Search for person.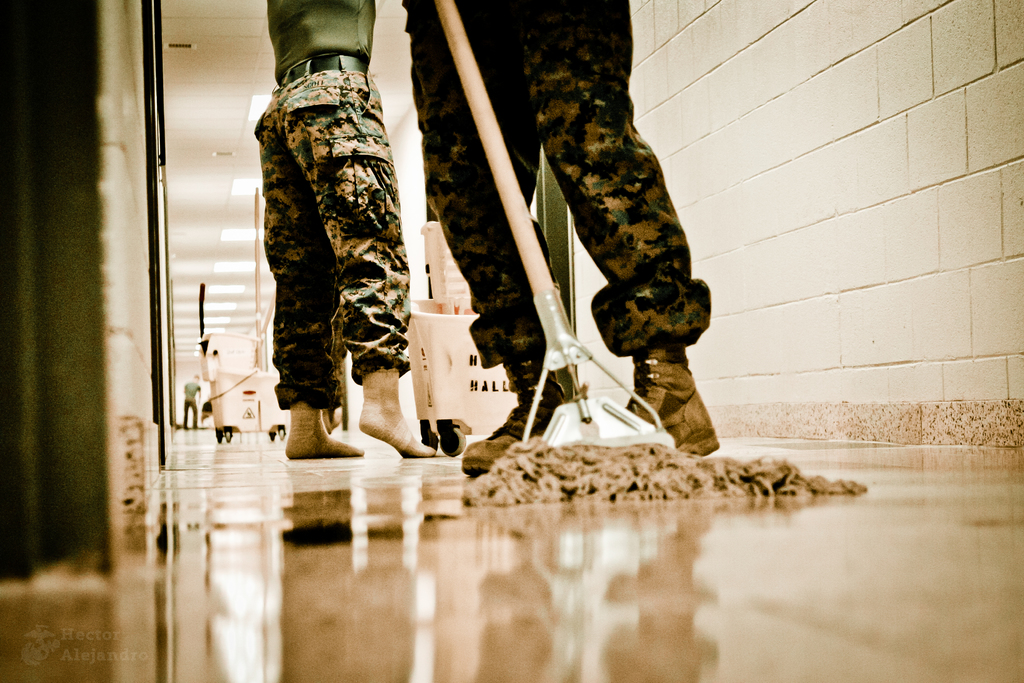
Found at detection(250, 0, 436, 456).
